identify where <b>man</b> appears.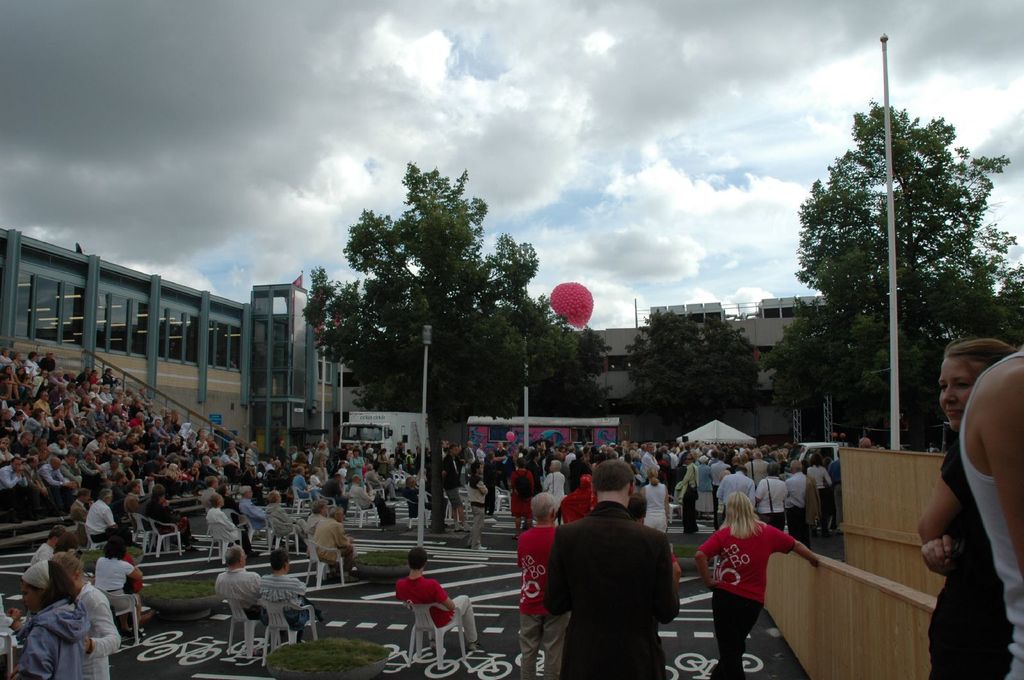
Appears at select_region(72, 486, 90, 528).
